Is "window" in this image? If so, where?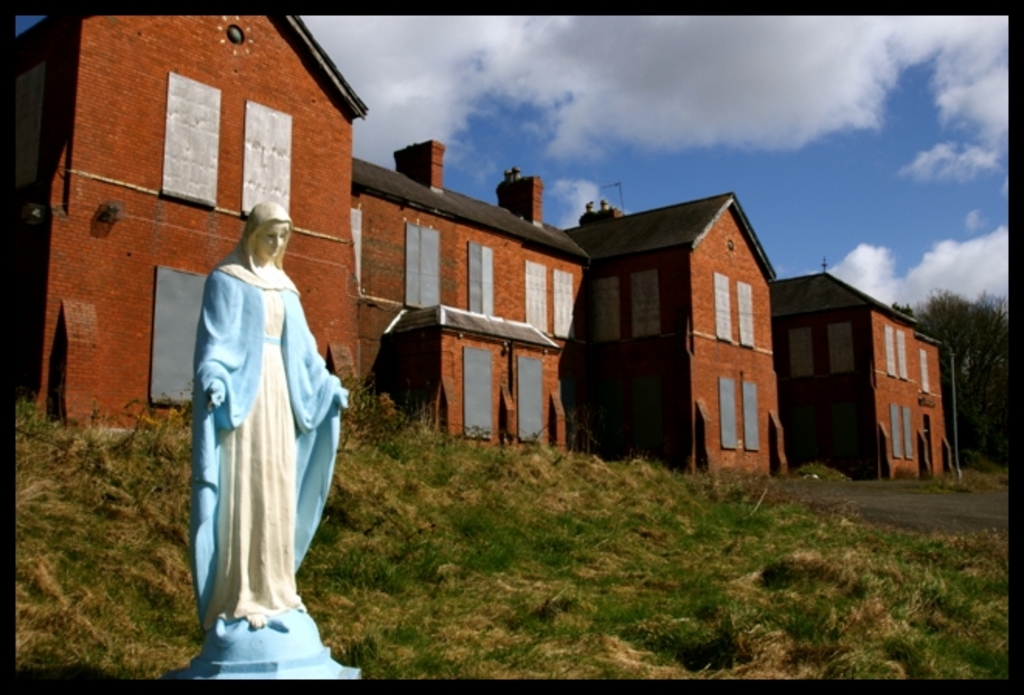
Yes, at region(470, 244, 495, 315).
